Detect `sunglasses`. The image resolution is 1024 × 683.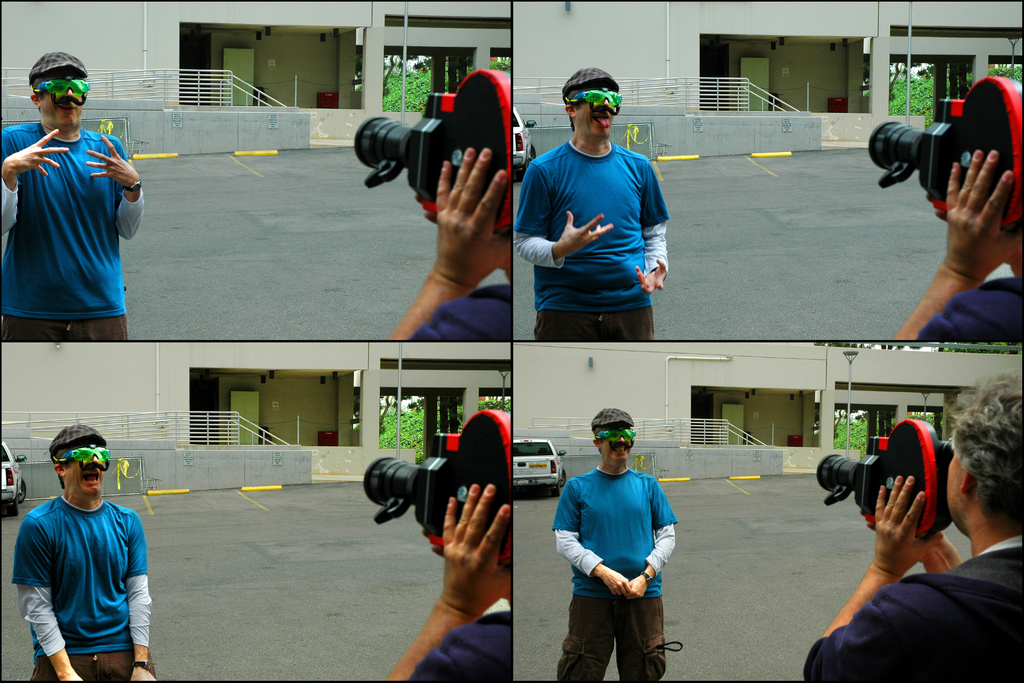
Rect(568, 86, 621, 105).
